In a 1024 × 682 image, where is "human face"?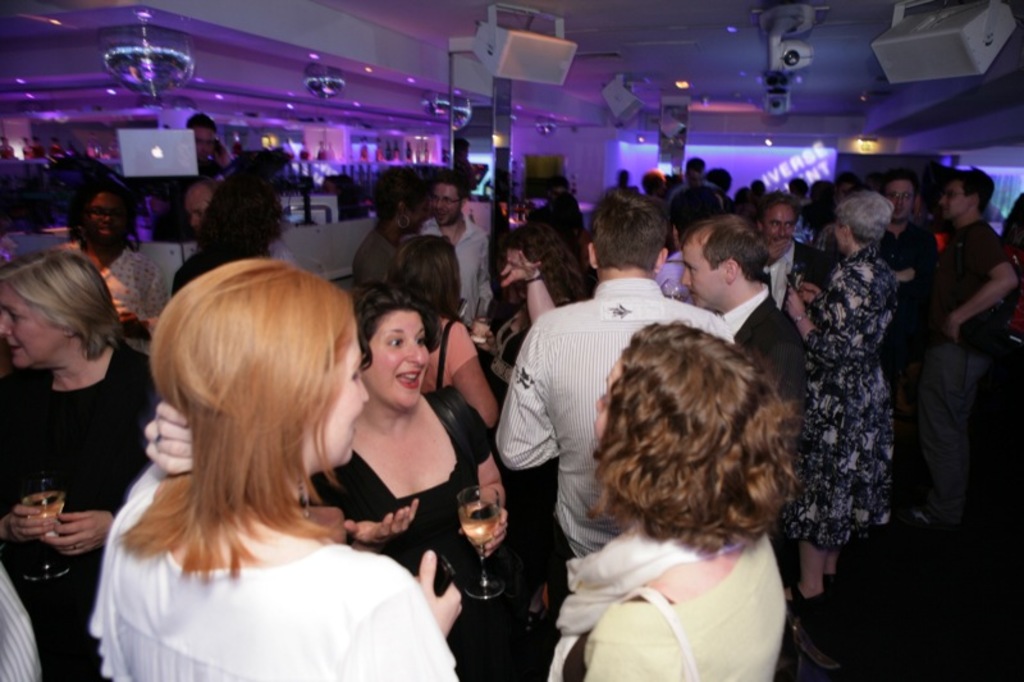
(82, 192, 122, 238).
